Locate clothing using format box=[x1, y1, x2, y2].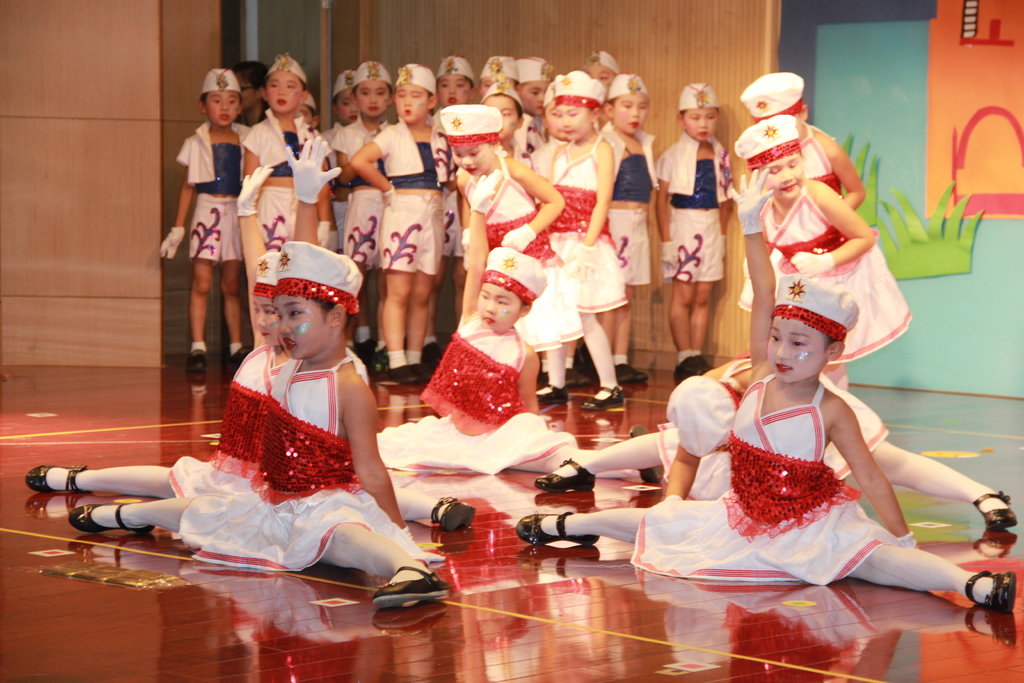
box=[758, 176, 908, 365].
